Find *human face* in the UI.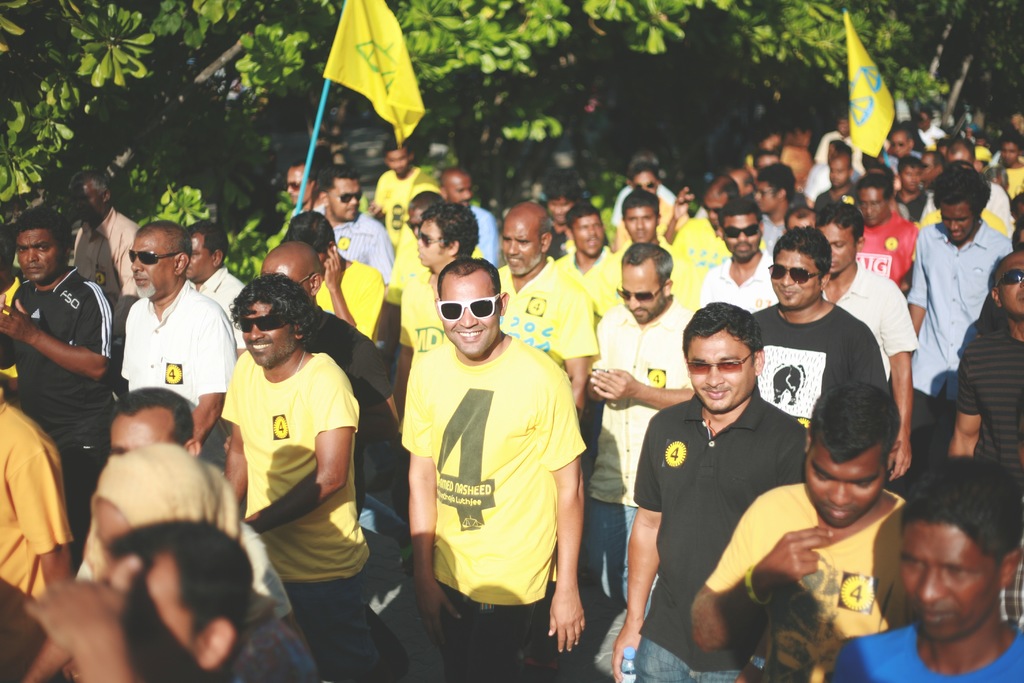
UI element at locate(890, 134, 909, 155).
